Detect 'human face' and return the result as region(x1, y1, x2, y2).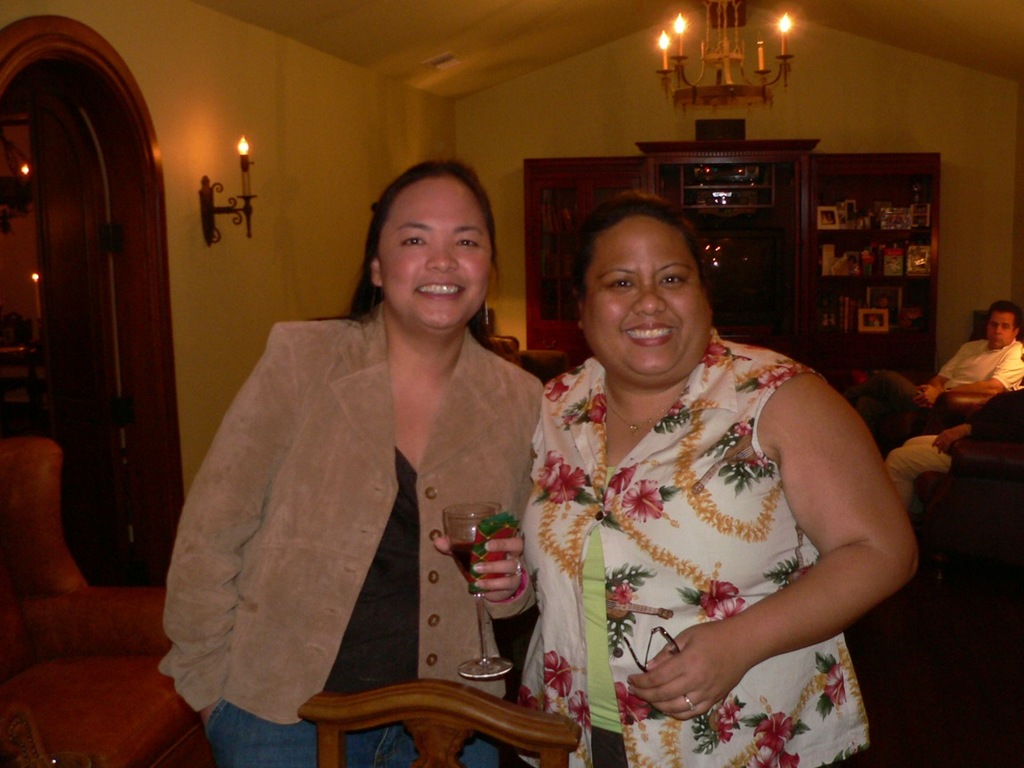
region(585, 216, 709, 372).
